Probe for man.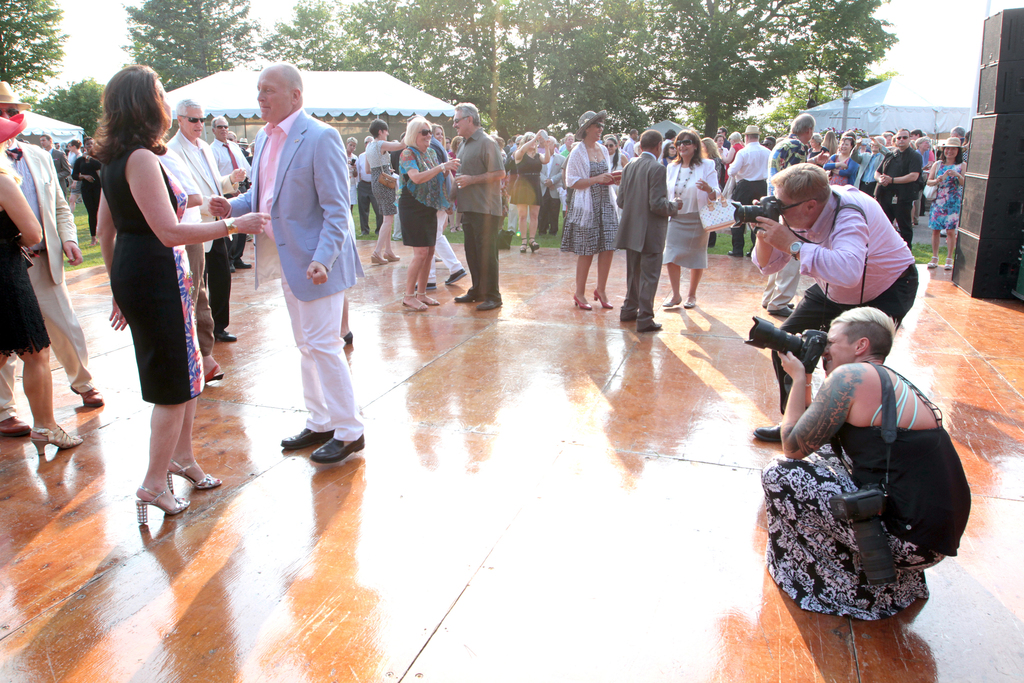
Probe result: x1=451, y1=100, x2=502, y2=309.
